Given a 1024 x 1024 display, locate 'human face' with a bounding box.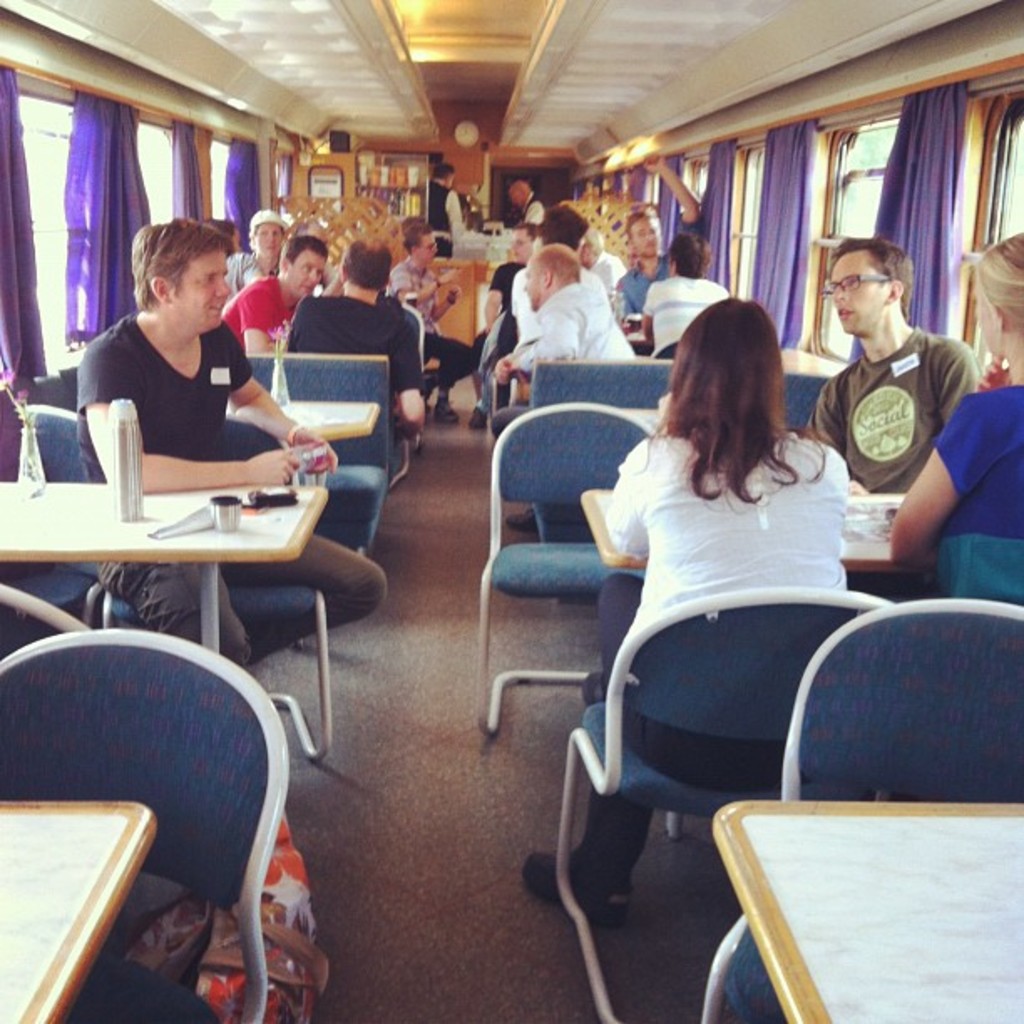
Located: x1=629, y1=216, x2=666, y2=261.
